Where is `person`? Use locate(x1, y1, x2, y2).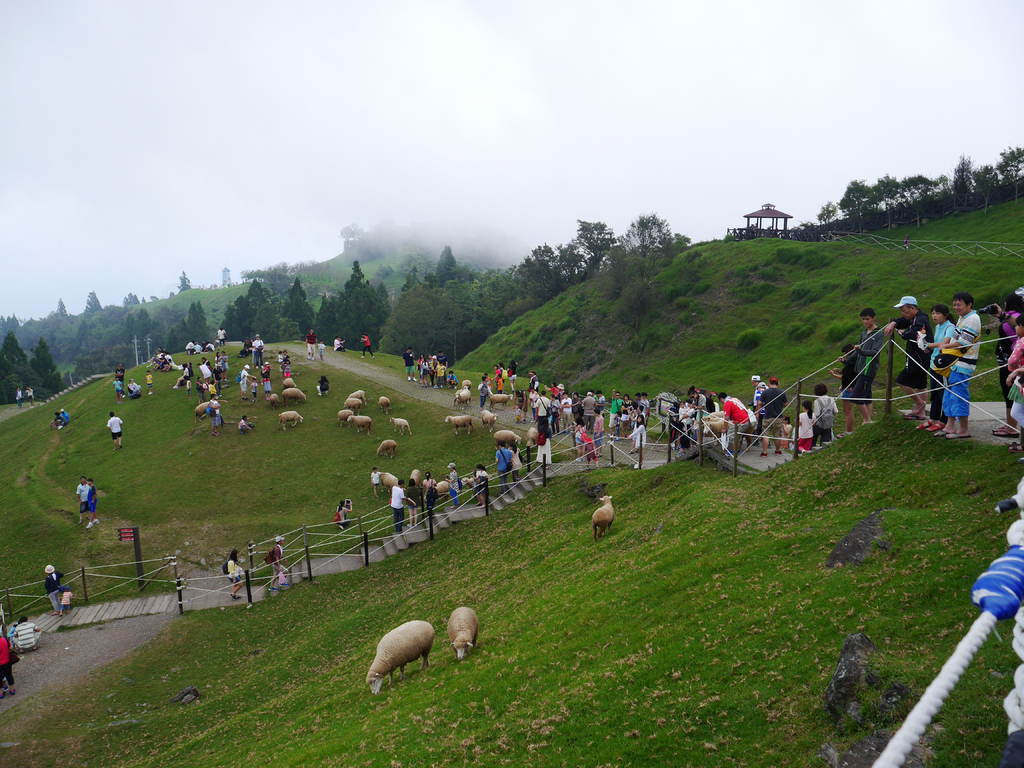
locate(116, 364, 127, 398).
